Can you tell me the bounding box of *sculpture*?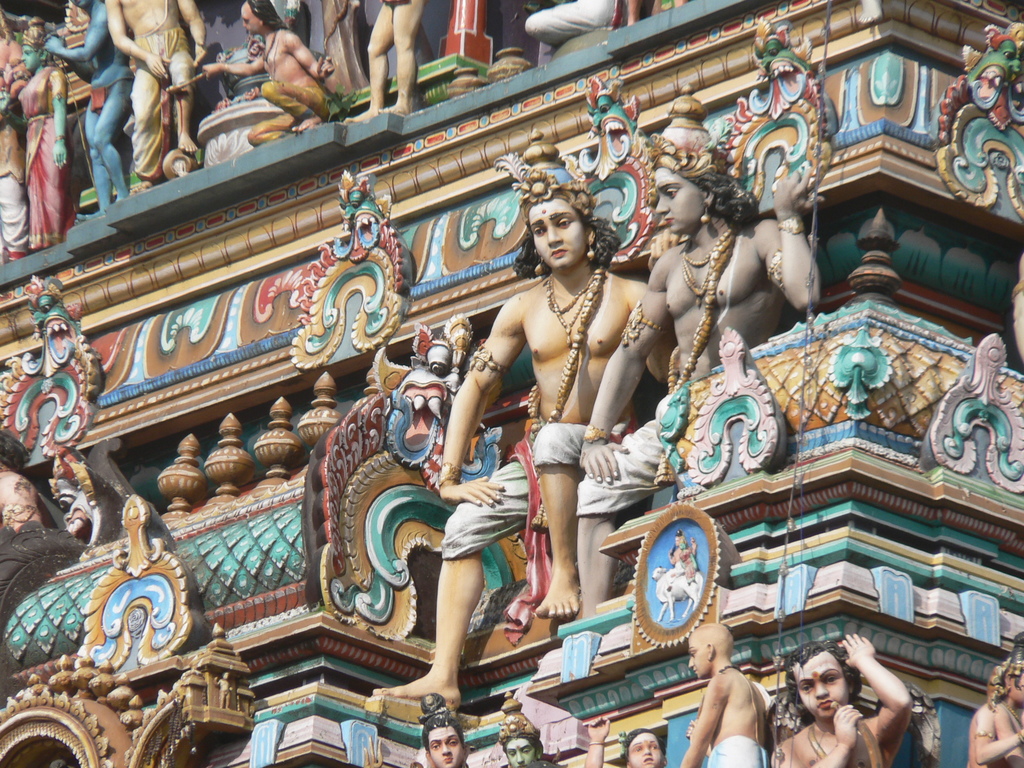
{"x1": 949, "y1": 646, "x2": 1023, "y2": 762}.
